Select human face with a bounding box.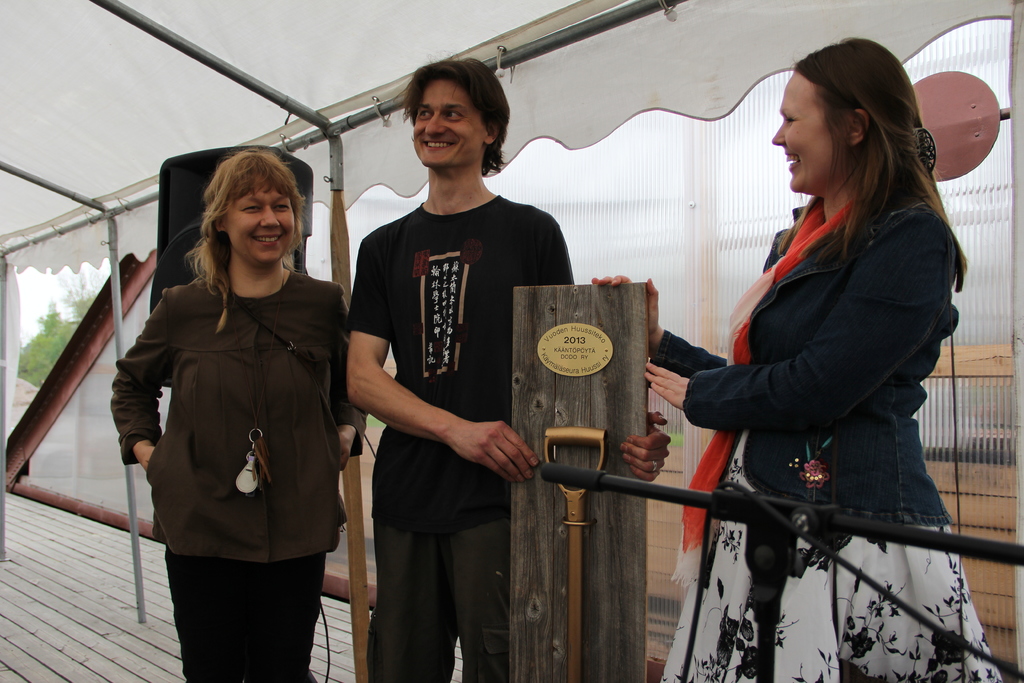
box=[766, 77, 844, 194].
